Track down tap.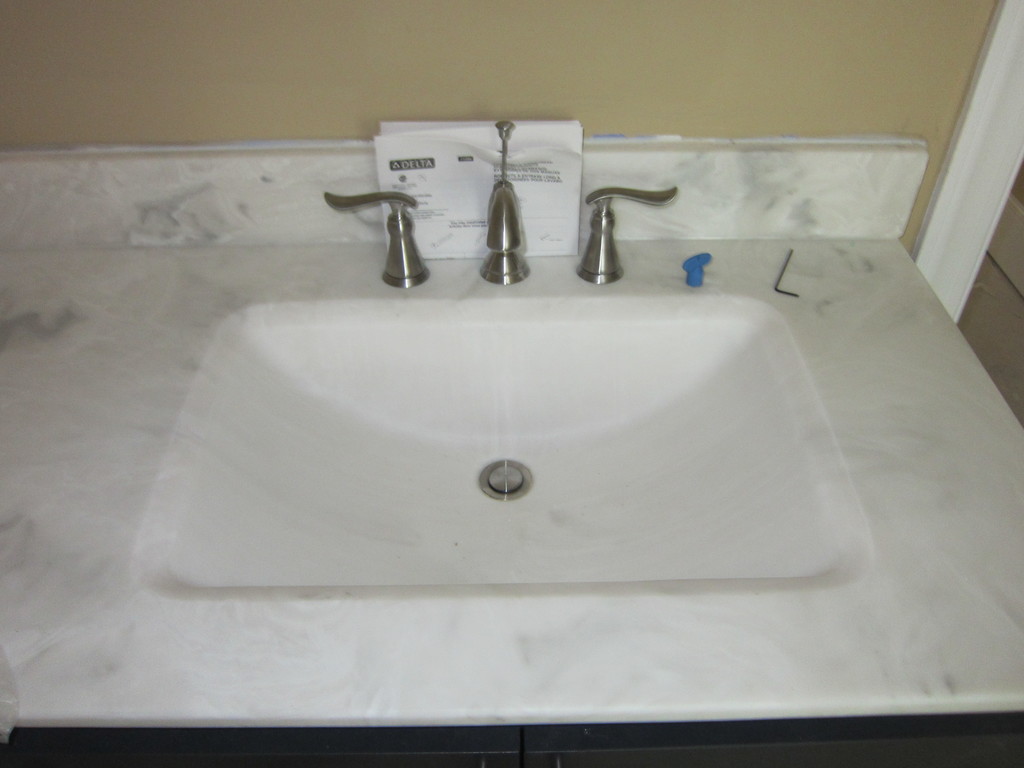
Tracked to 480:181:528:285.
